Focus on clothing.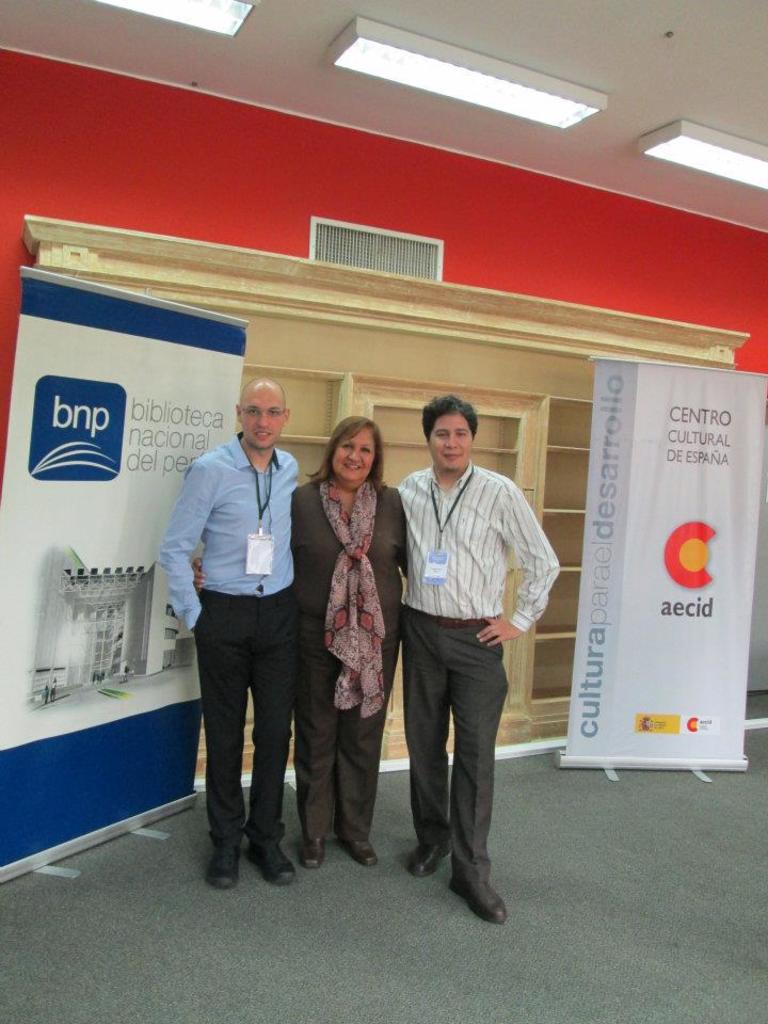
Focused at detection(288, 473, 407, 846).
